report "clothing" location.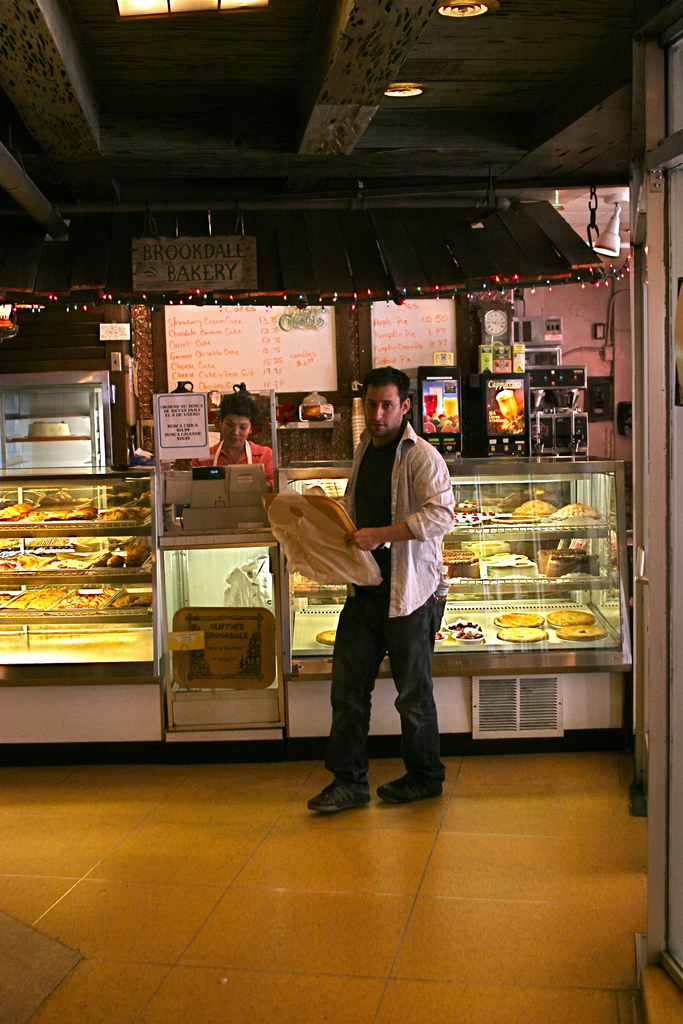
Report: left=317, top=421, right=470, bottom=796.
